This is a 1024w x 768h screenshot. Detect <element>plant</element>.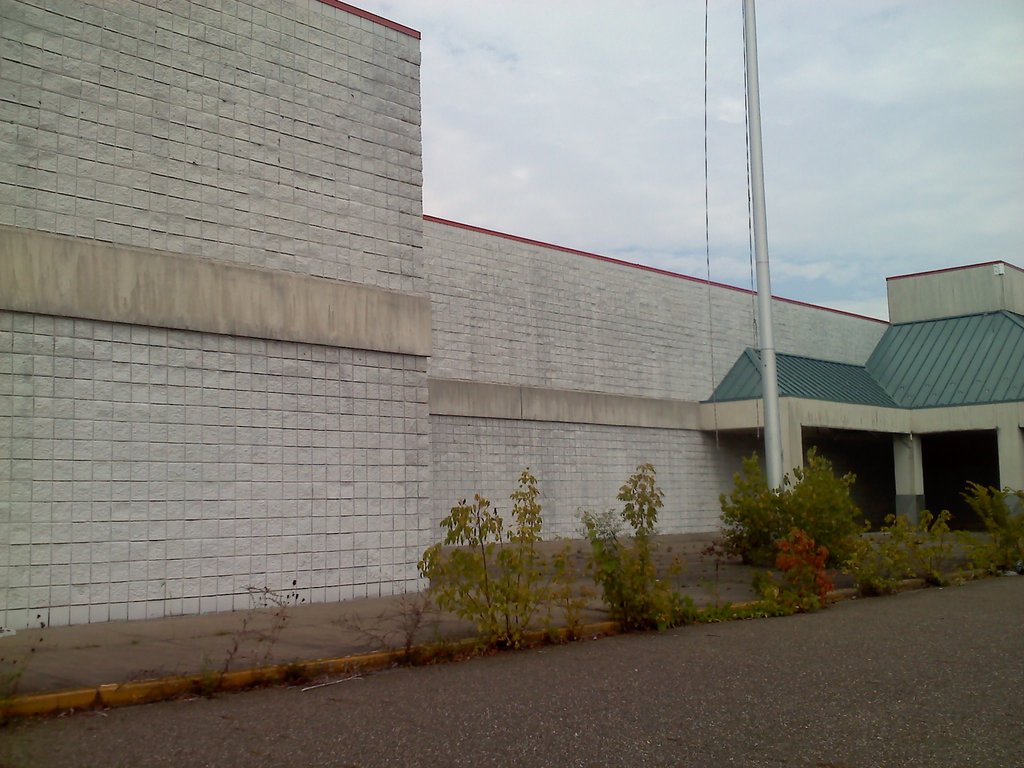
<bbox>572, 463, 684, 627</bbox>.
